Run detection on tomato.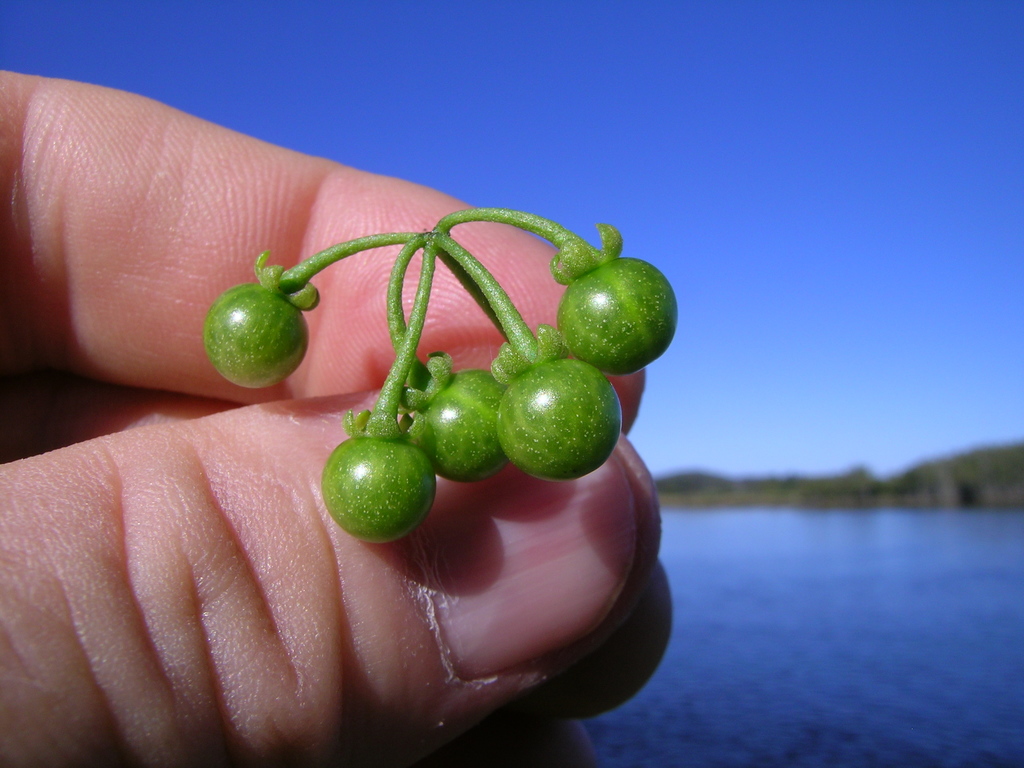
Result: (left=414, top=369, right=505, bottom=482).
